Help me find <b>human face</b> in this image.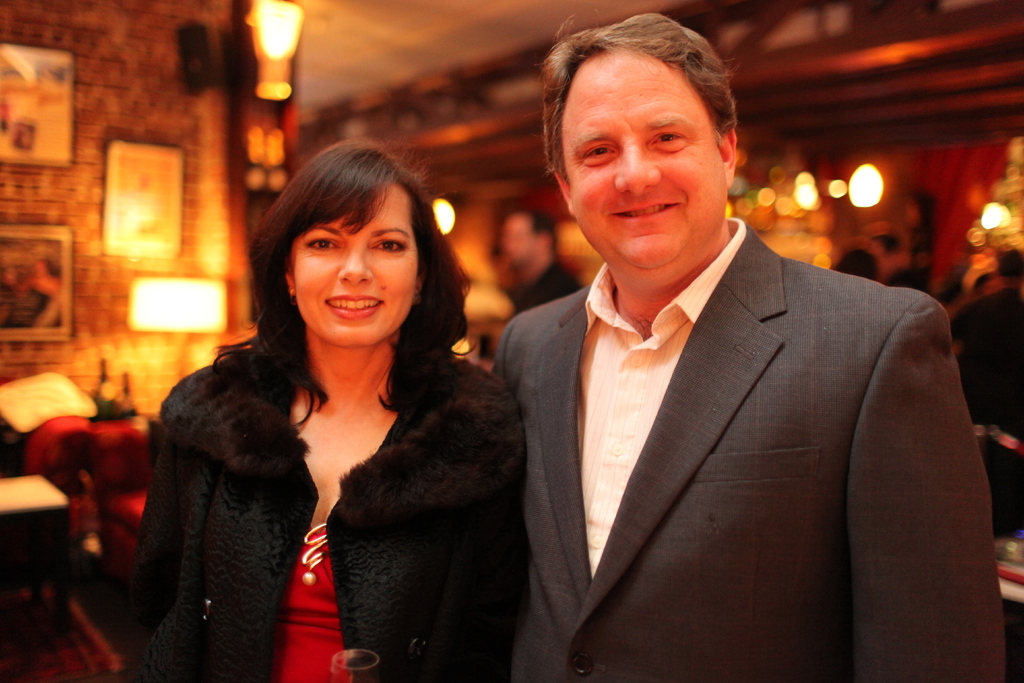
Found it: l=292, t=180, r=420, b=348.
